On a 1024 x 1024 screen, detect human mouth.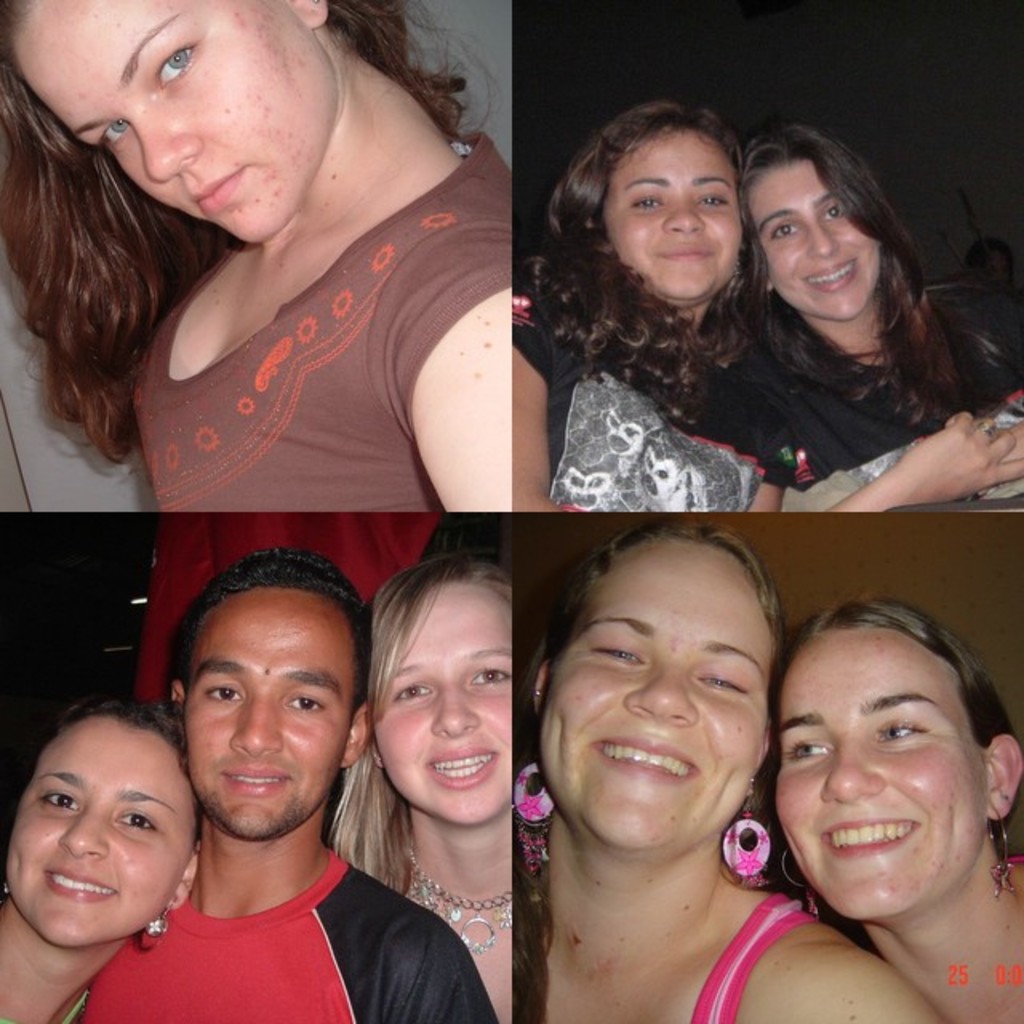
select_region(658, 251, 712, 259).
